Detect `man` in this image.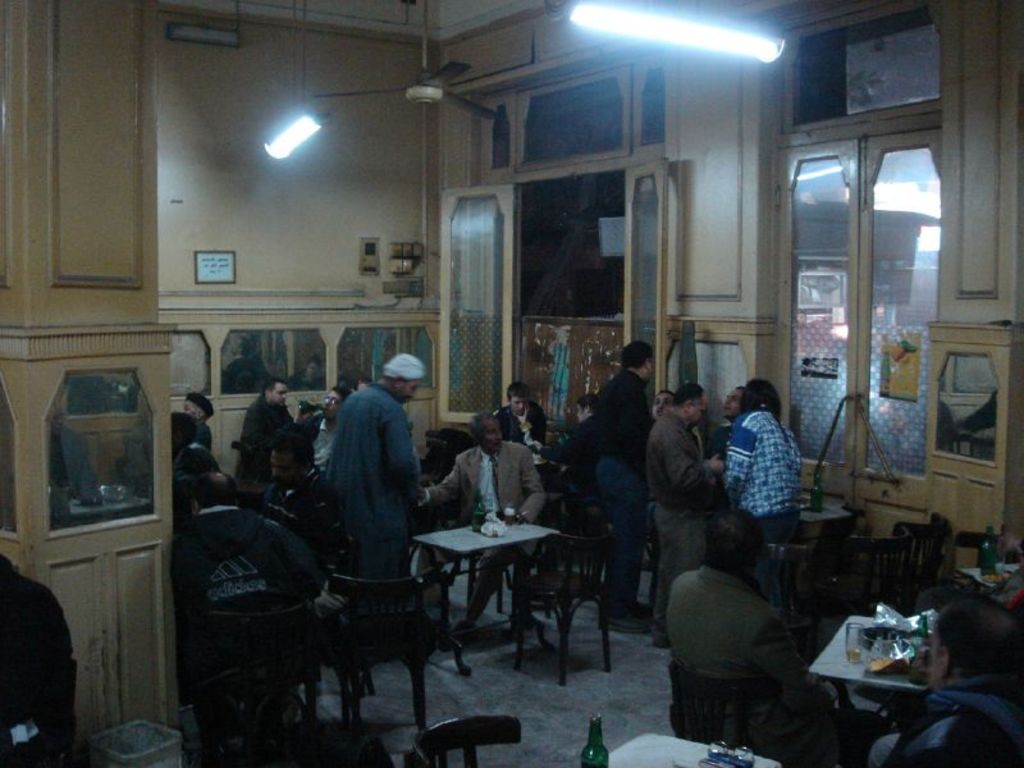
Detection: [x1=424, y1=413, x2=547, y2=631].
